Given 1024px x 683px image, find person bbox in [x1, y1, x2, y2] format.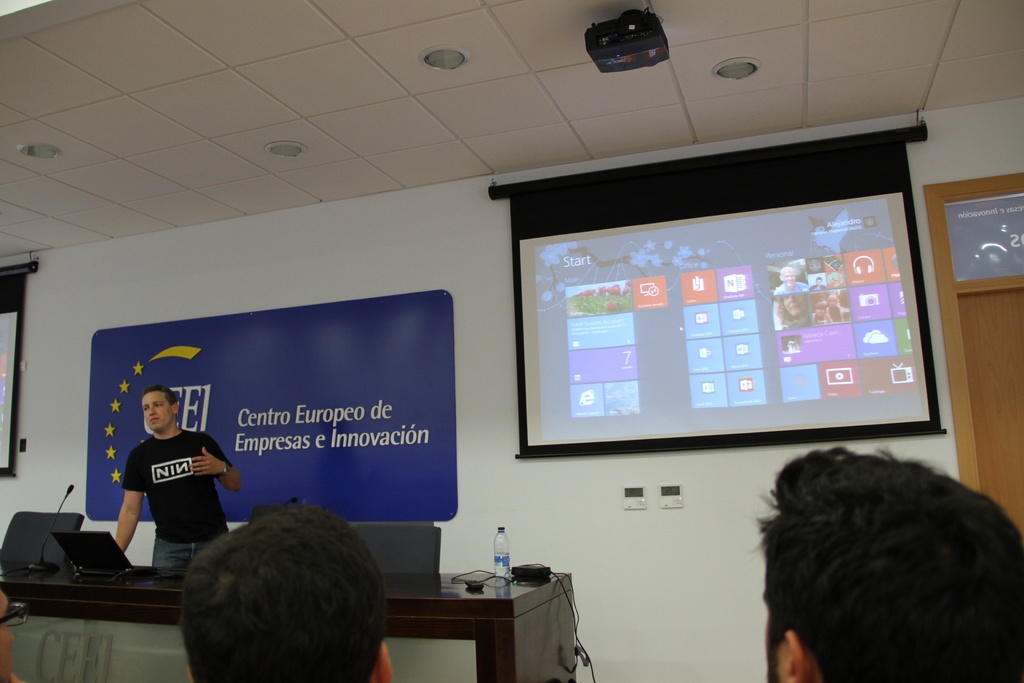
[109, 386, 241, 565].
